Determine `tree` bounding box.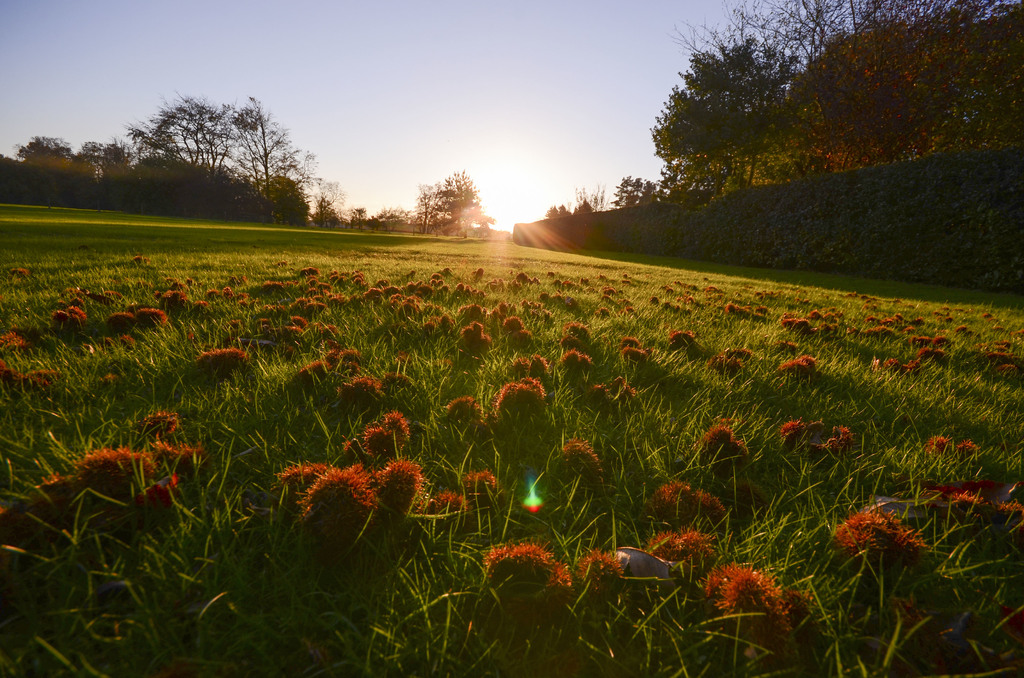
Determined: left=536, top=186, right=601, bottom=218.
